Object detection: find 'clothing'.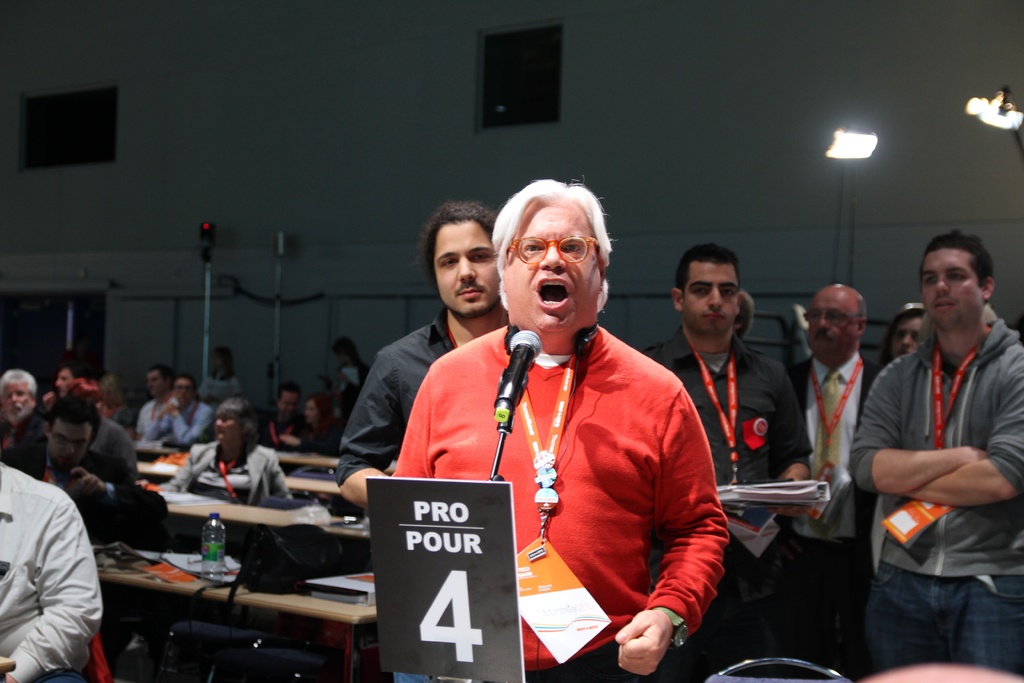
x1=637, y1=340, x2=813, y2=682.
